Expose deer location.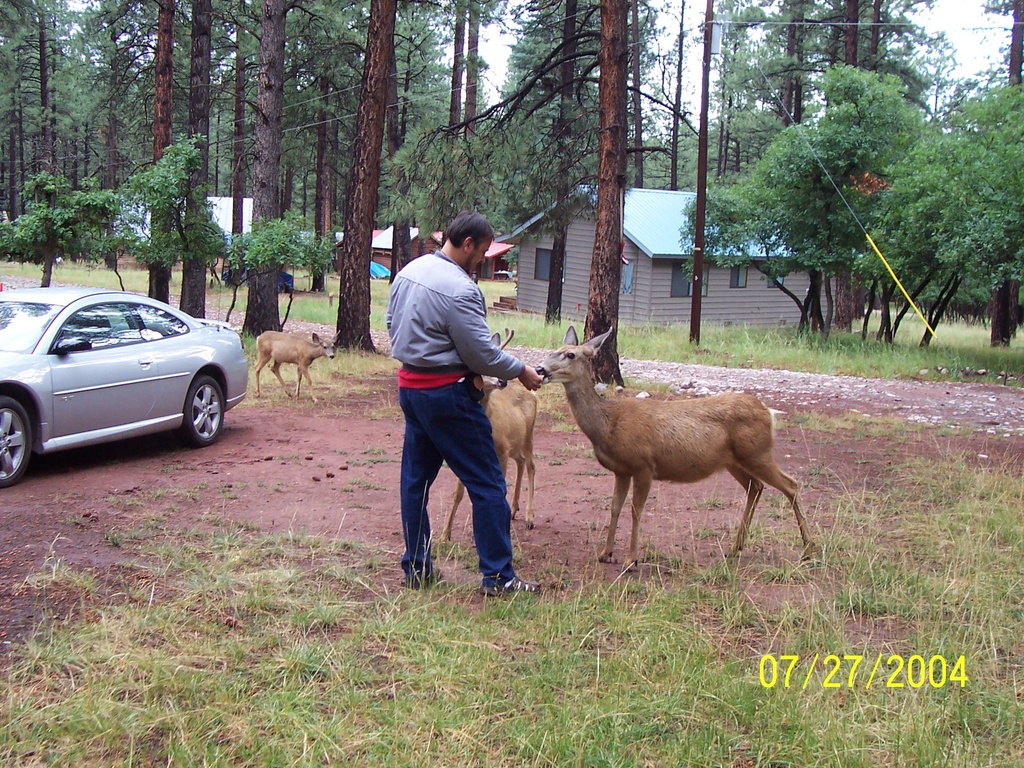
Exposed at BBox(444, 331, 531, 540).
